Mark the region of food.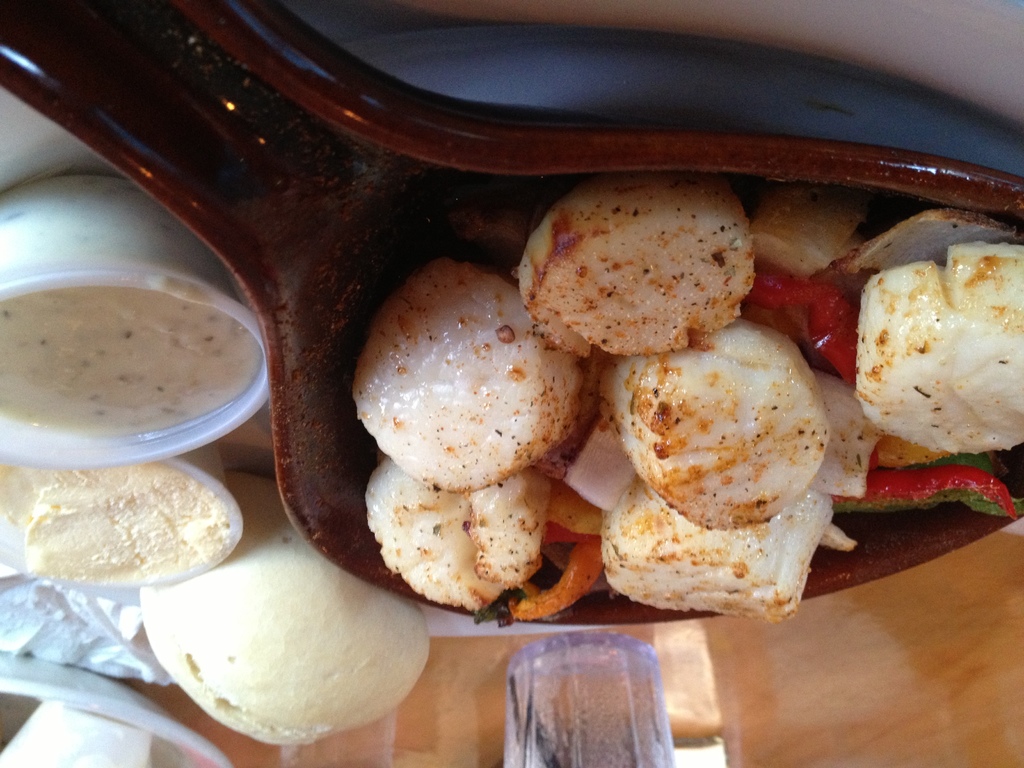
Region: 129 471 428 765.
